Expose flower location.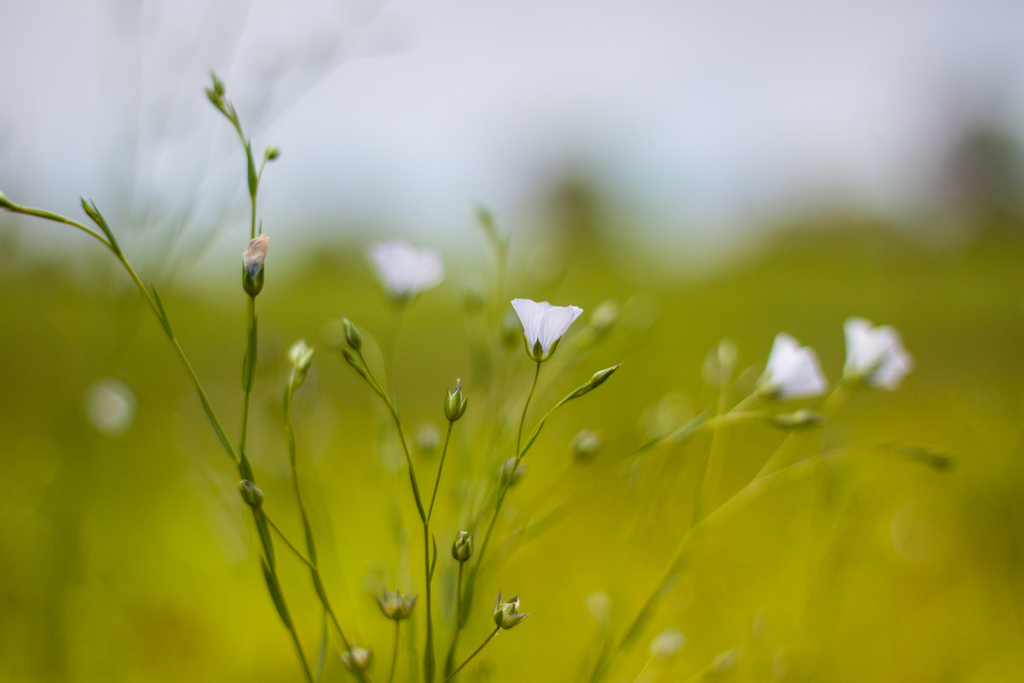
Exposed at <bbox>506, 290, 595, 366</bbox>.
